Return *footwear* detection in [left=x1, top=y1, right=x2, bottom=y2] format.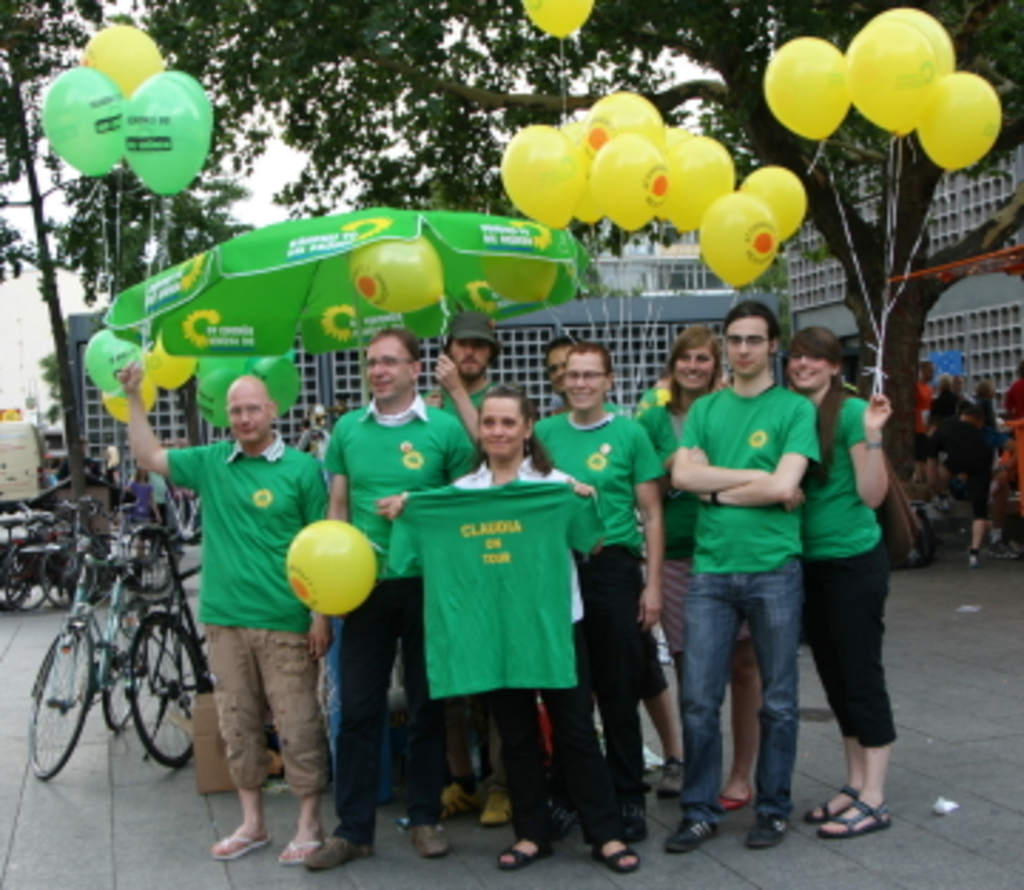
[left=663, top=819, right=720, bottom=856].
